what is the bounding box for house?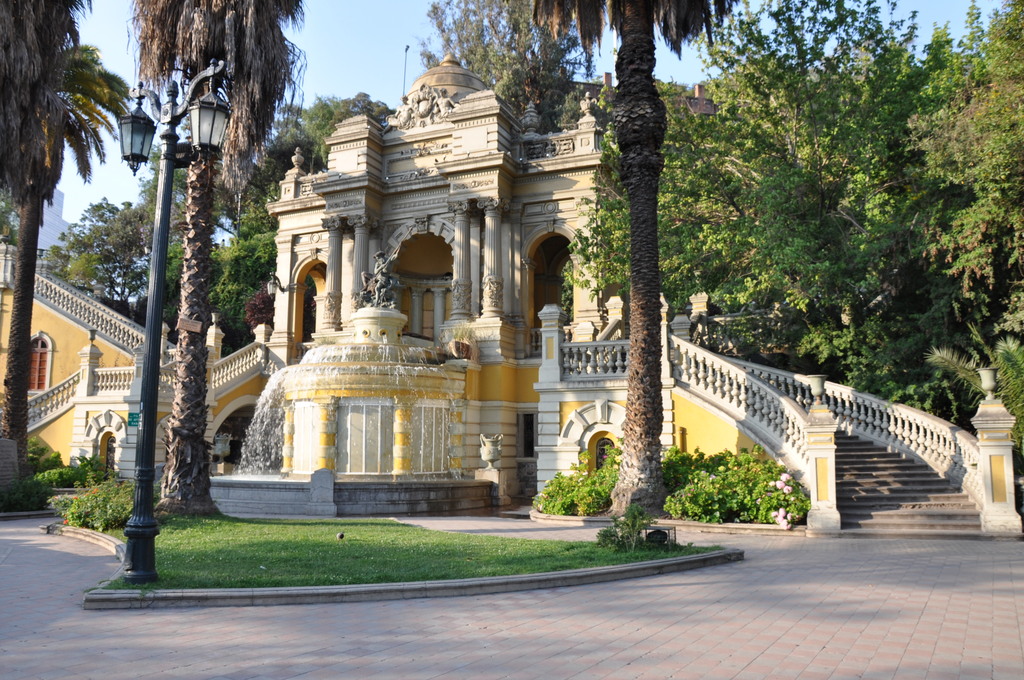
bbox(0, 239, 275, 524).
